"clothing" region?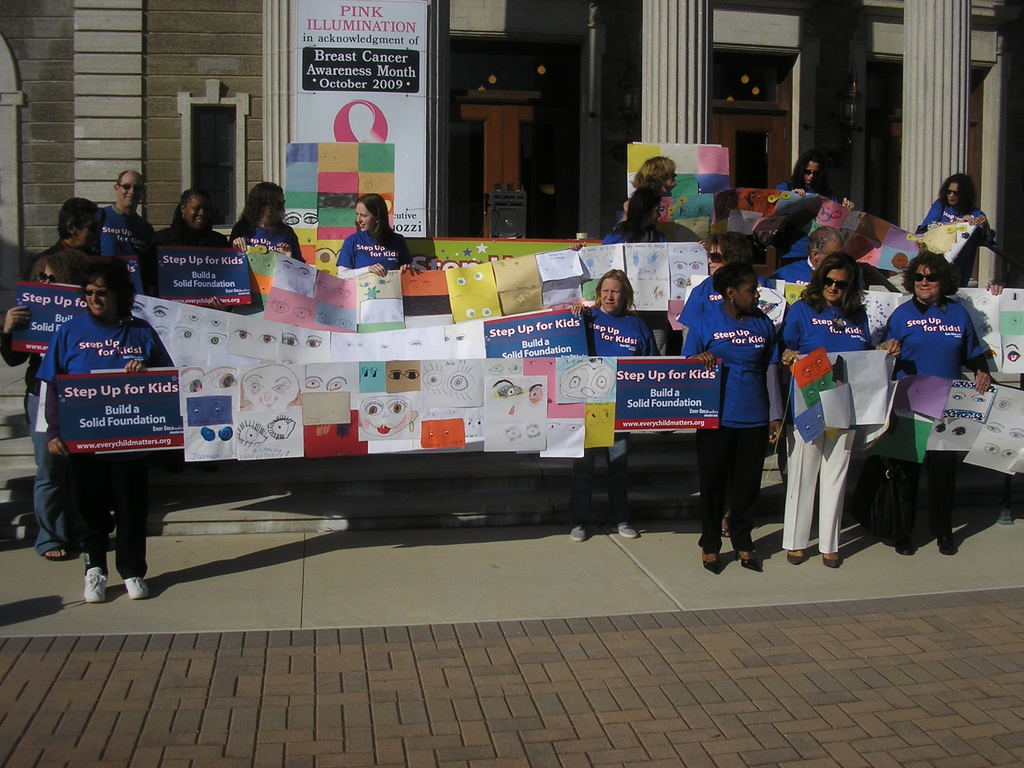
bbox(234, 228, 300, 266)
